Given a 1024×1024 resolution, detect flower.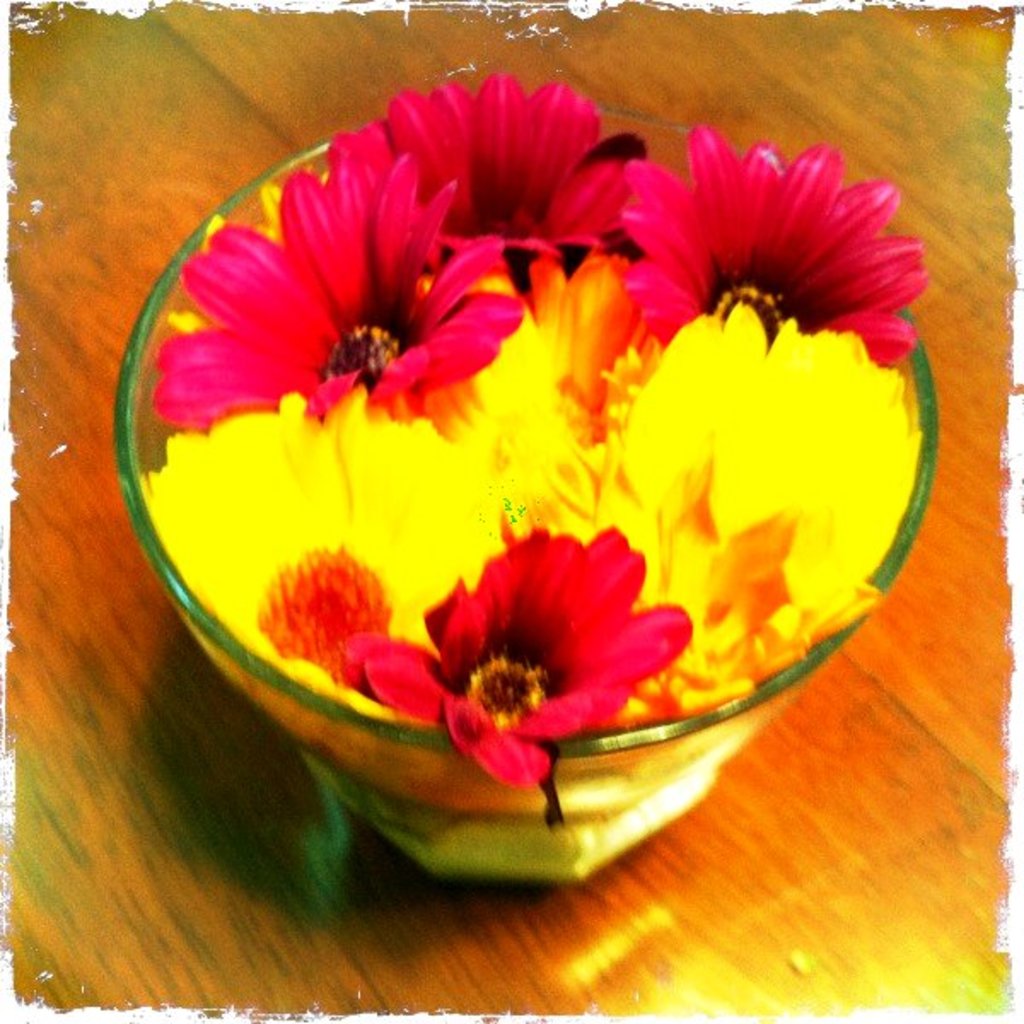
611:118:942:372.
